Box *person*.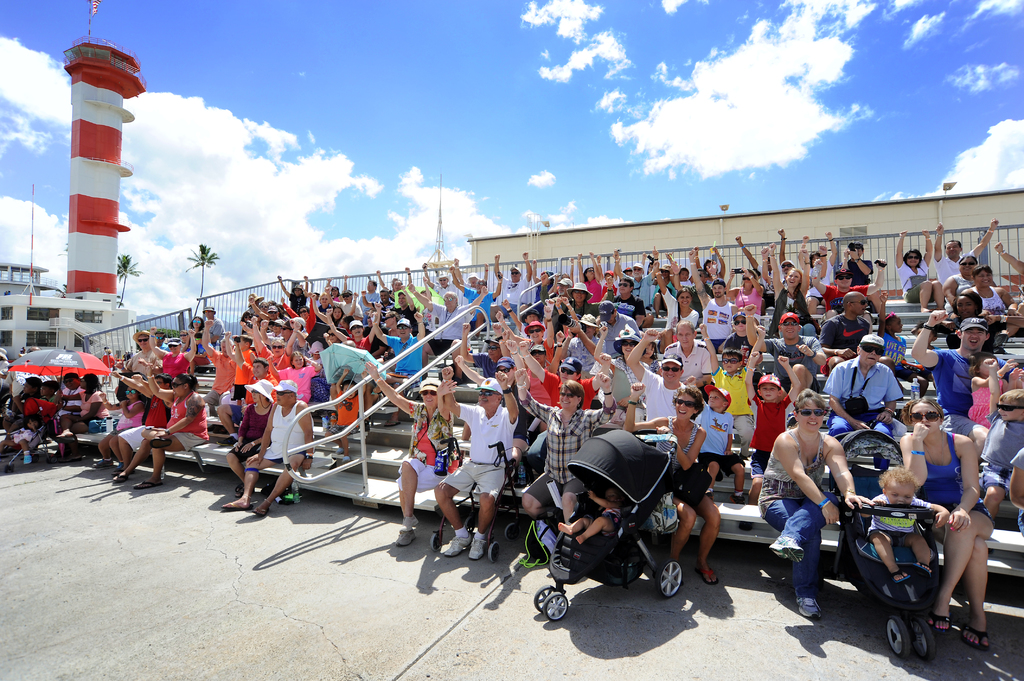
x1=865 y1=466 x2=950 y2=584.
